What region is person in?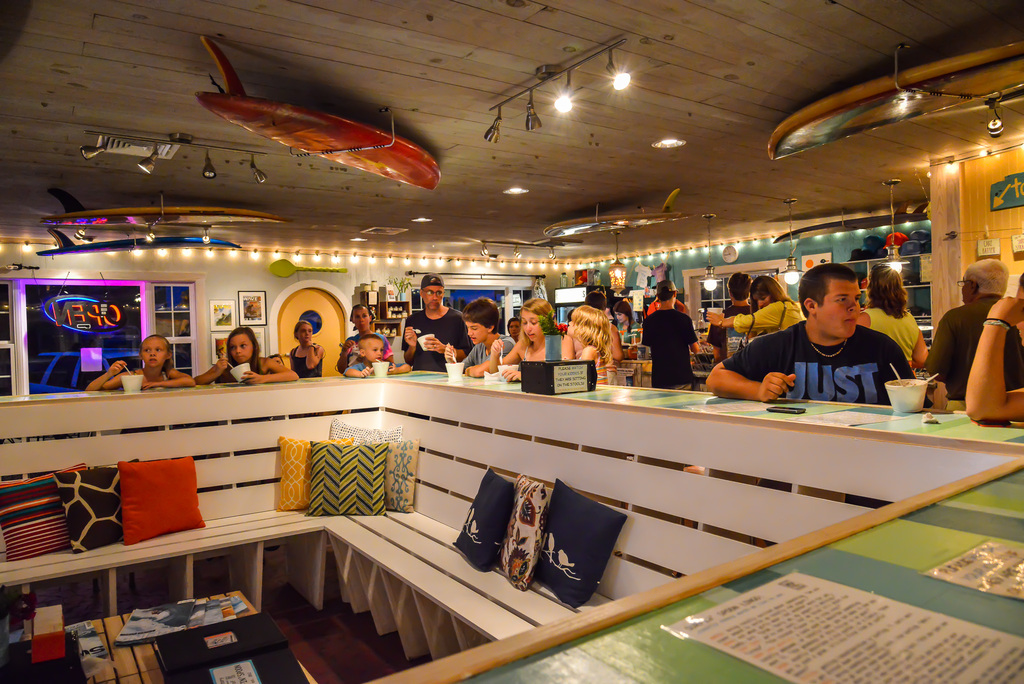
{"left": 81, "top": 332, "right": 196, "bottom": 390}.
